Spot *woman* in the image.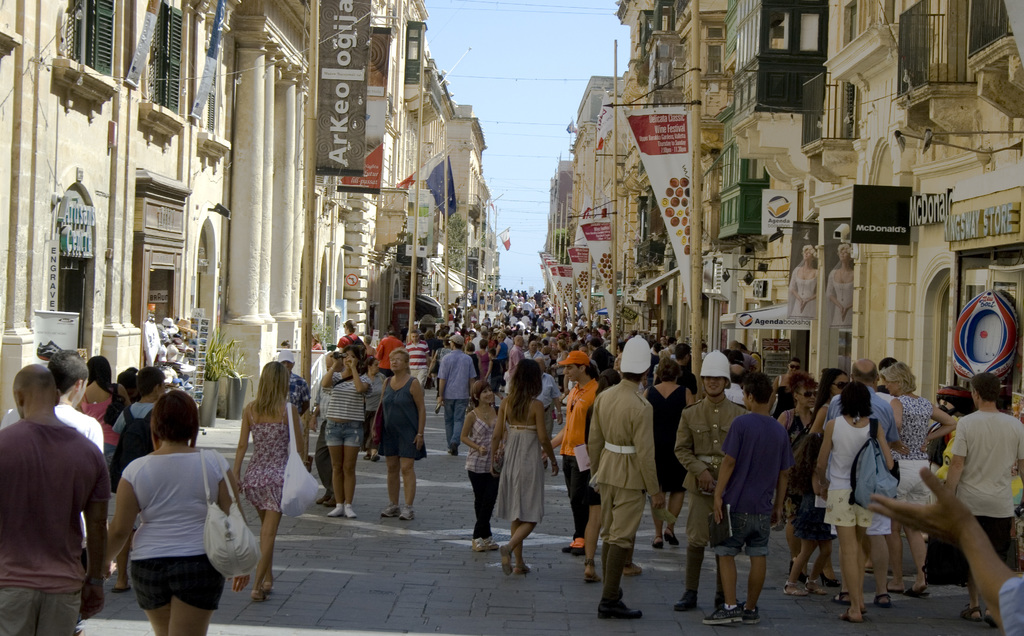
*woman* found at 774, 375, 815, 573.
